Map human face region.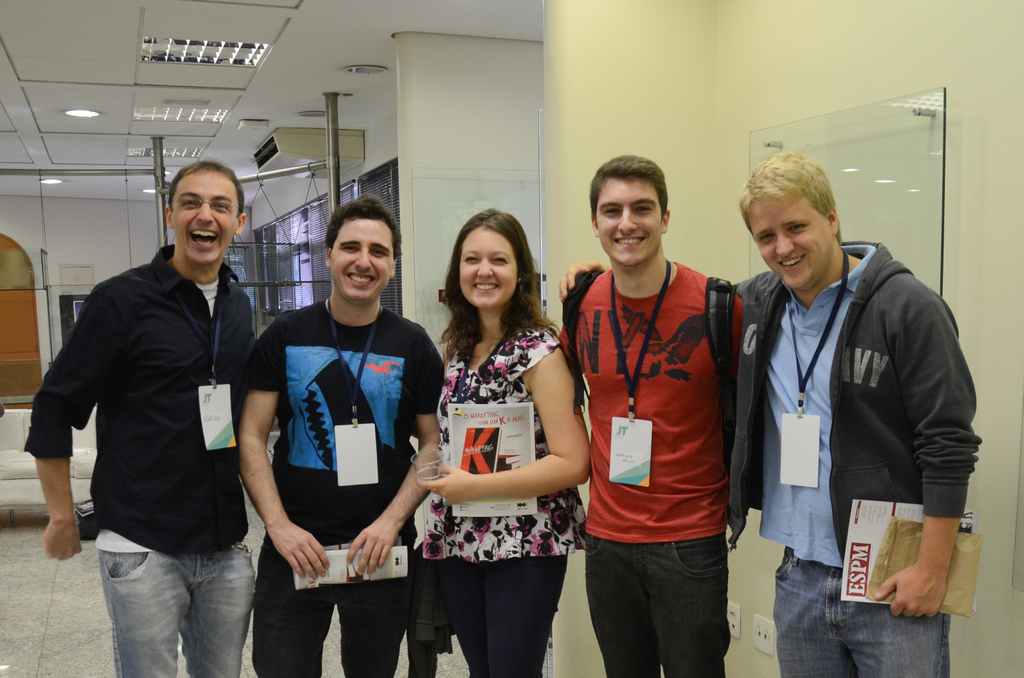
Mapped to bbox(455, 227, 515, 311).
